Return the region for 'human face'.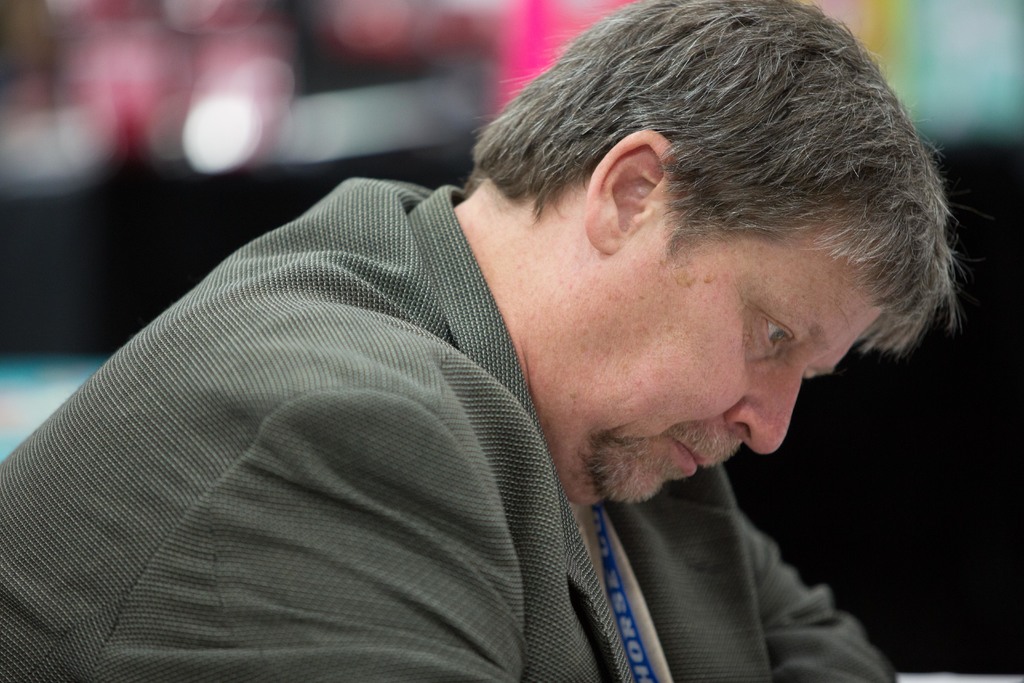
detection(591, 204, 884, 509).
